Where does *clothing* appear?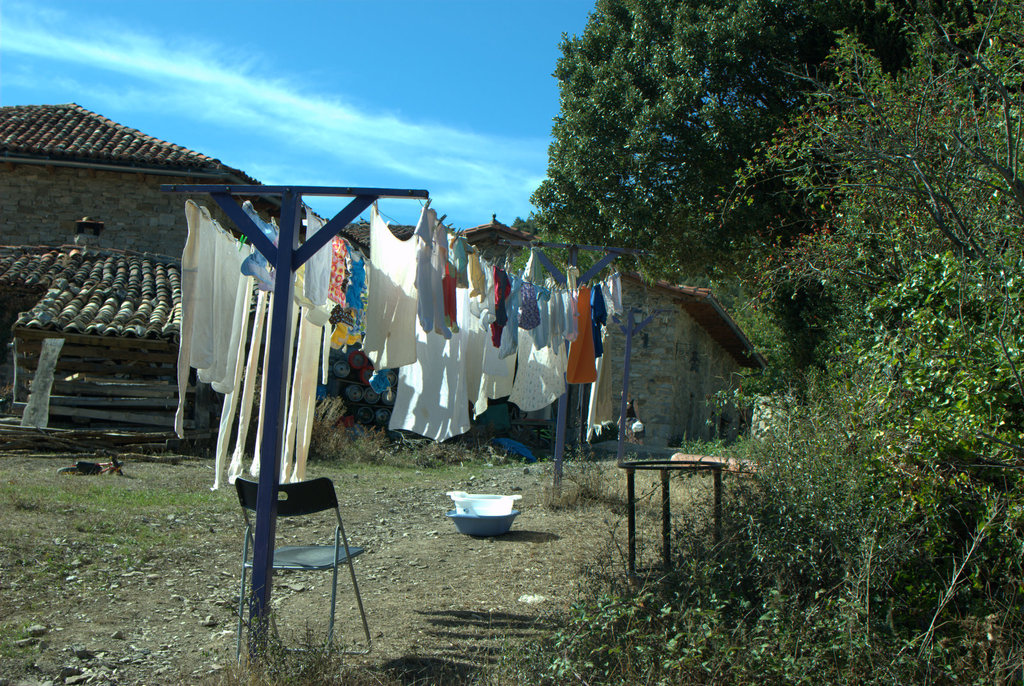
Appears at bbox=(509, 340, 575, 411).
